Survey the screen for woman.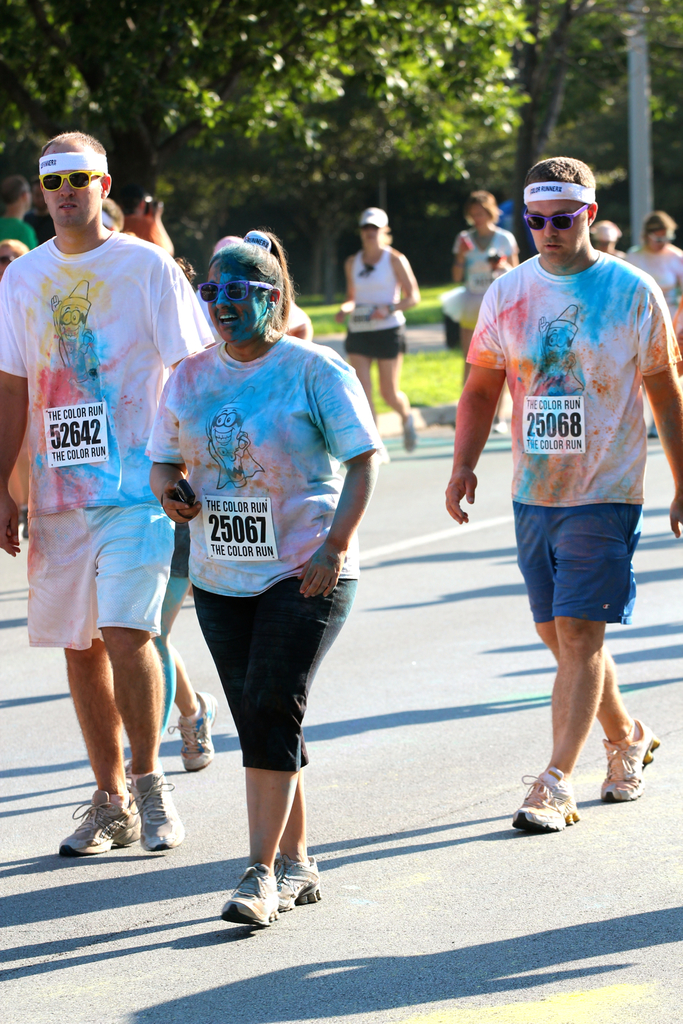
Survey found: <box>449,186,520,357</box>.
